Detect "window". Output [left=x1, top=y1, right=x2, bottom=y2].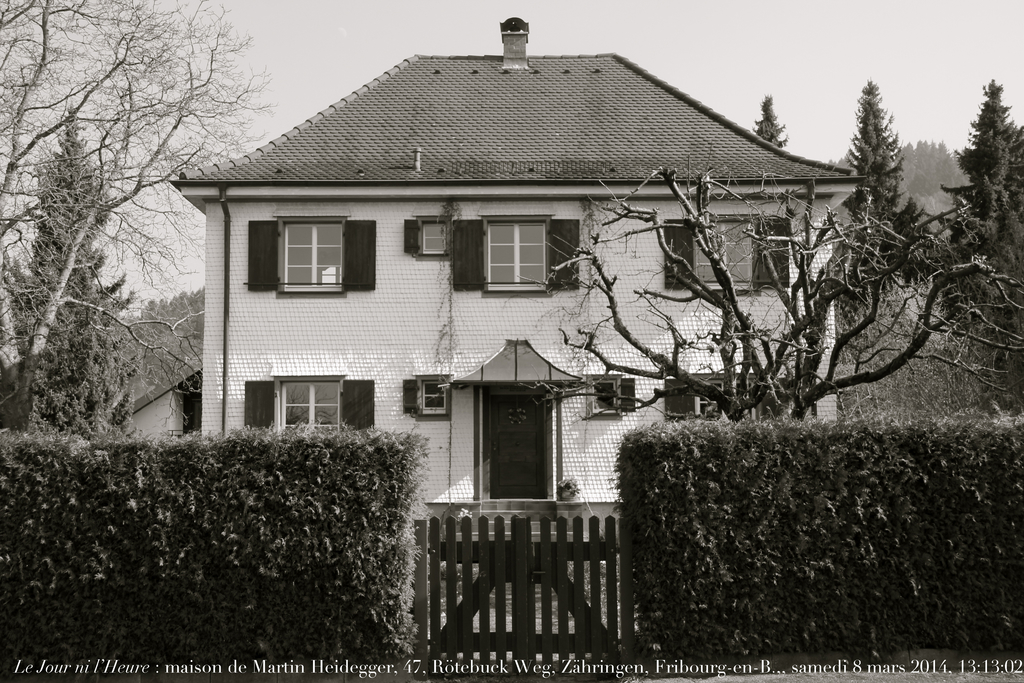
[left=593, top=377, right=633, bottom=411].
